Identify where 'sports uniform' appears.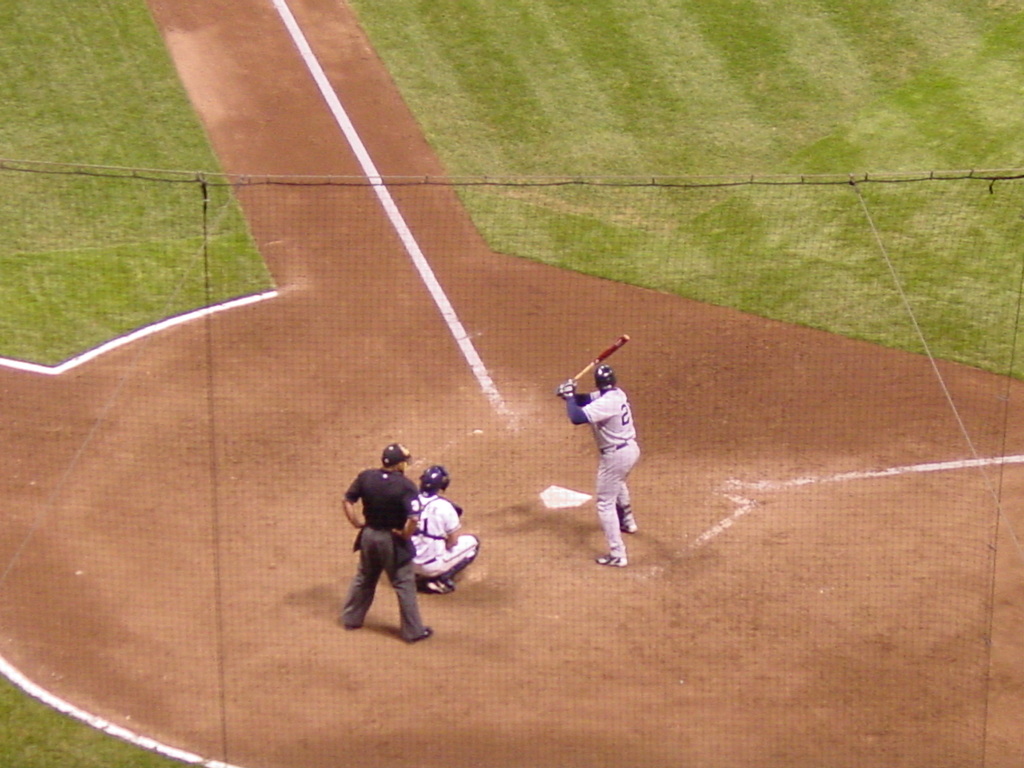
Appears at region(412, 468, 477, 593).
